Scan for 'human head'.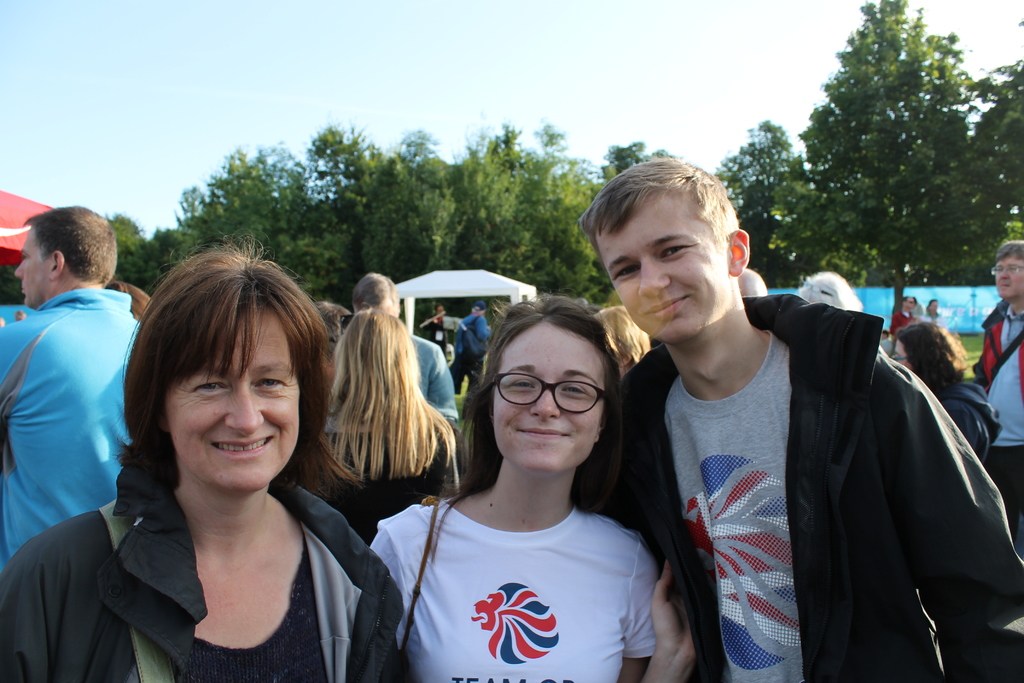
Scan result: rect(313, 298, 349, 366).
